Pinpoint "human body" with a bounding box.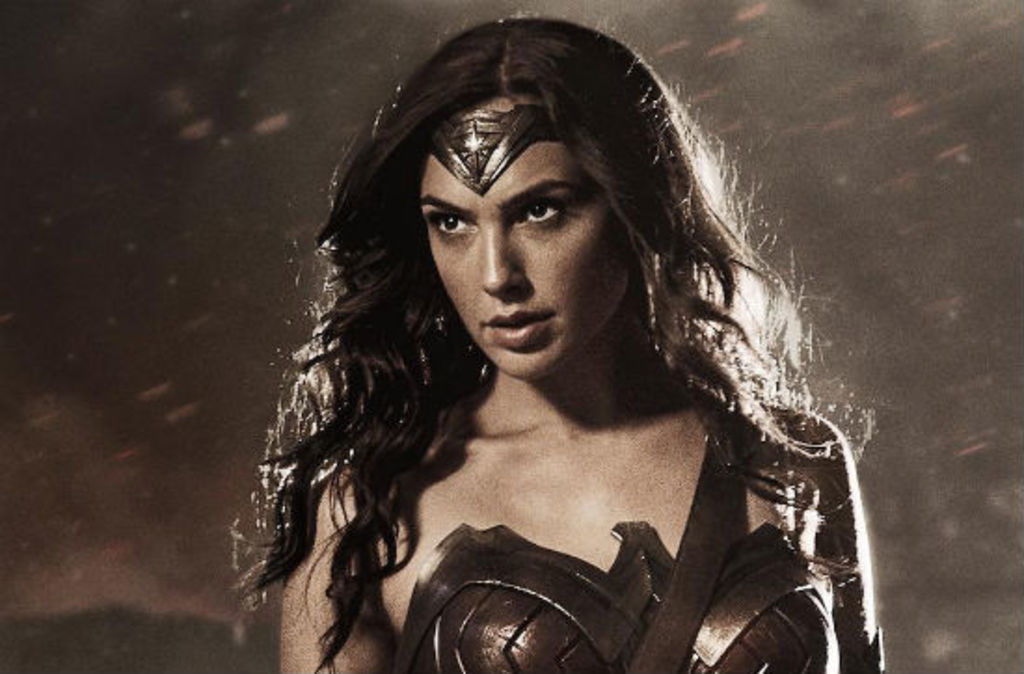
229, 13, 886, 672.
